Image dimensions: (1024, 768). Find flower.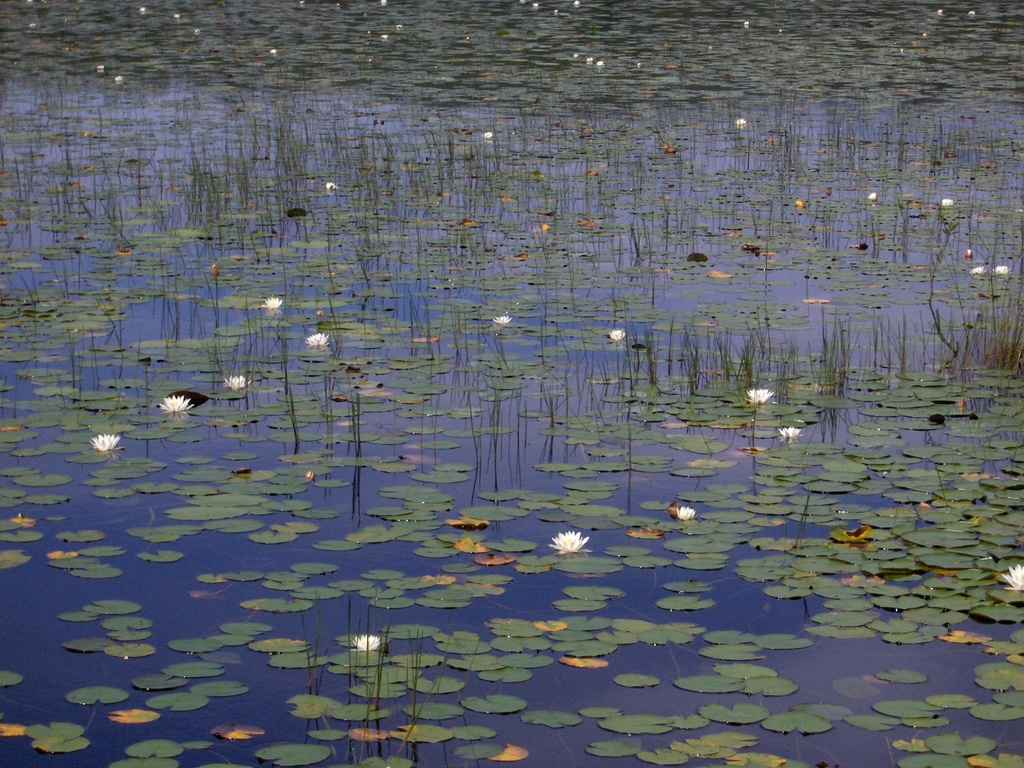
Rect(940, 193, 957, 207).
